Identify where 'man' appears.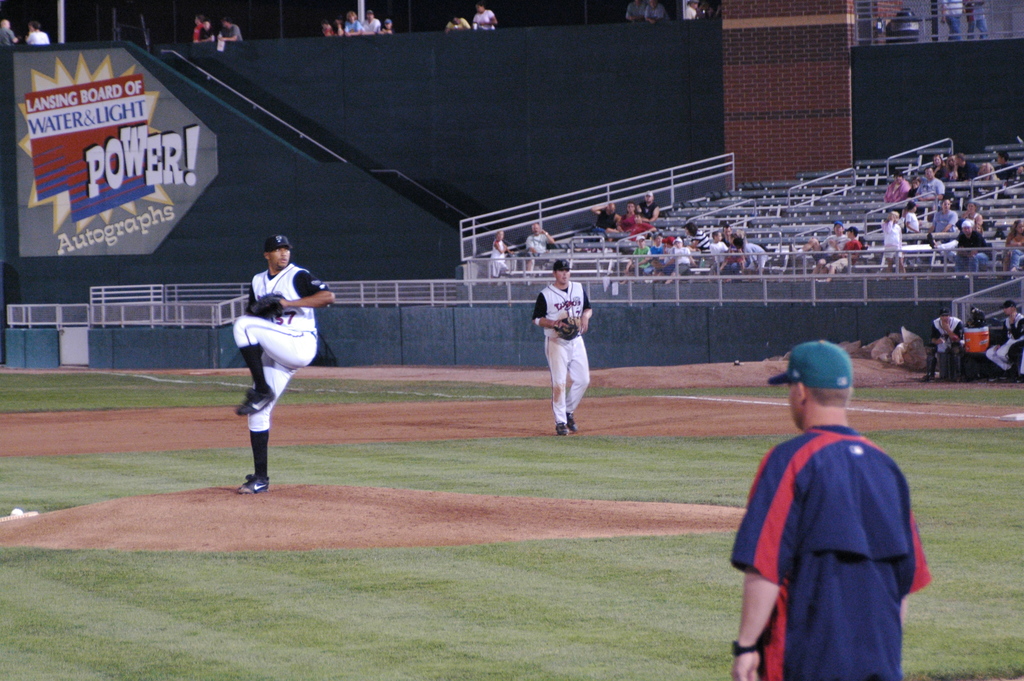
Appears at [886, 167, 913, 204].
